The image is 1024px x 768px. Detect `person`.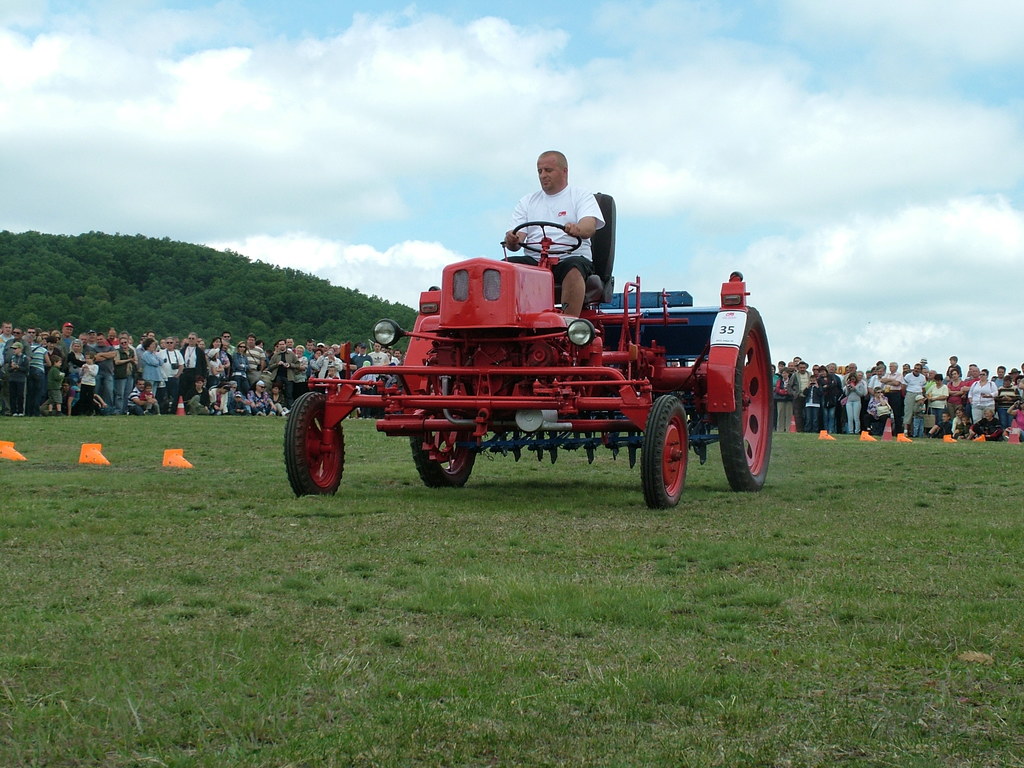
Detection: <bbox>126, 377, 152, 417</bbox>.
